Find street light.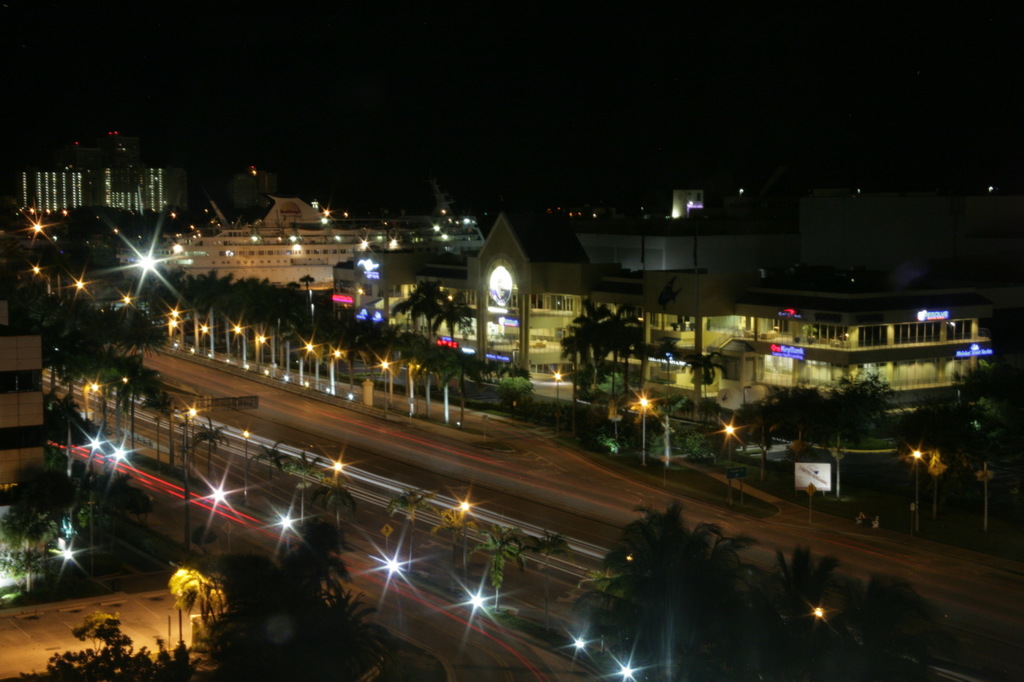
174, 405, 202, 556.
